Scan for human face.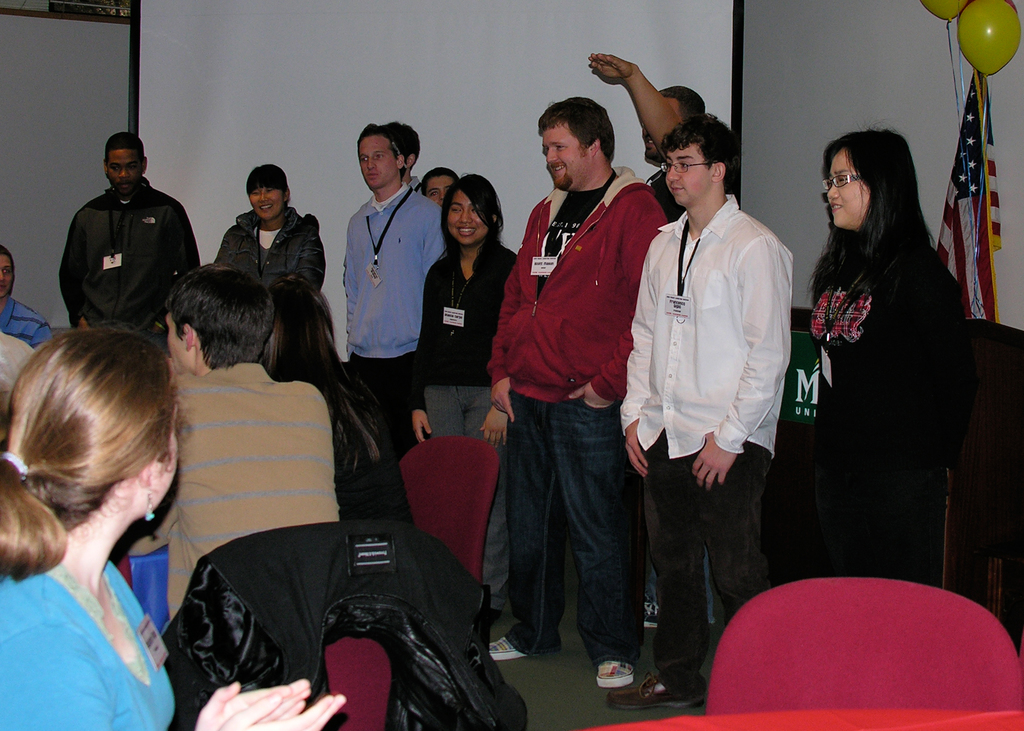
Scan result: (left=154, top=400, right=179, bottom=508).
